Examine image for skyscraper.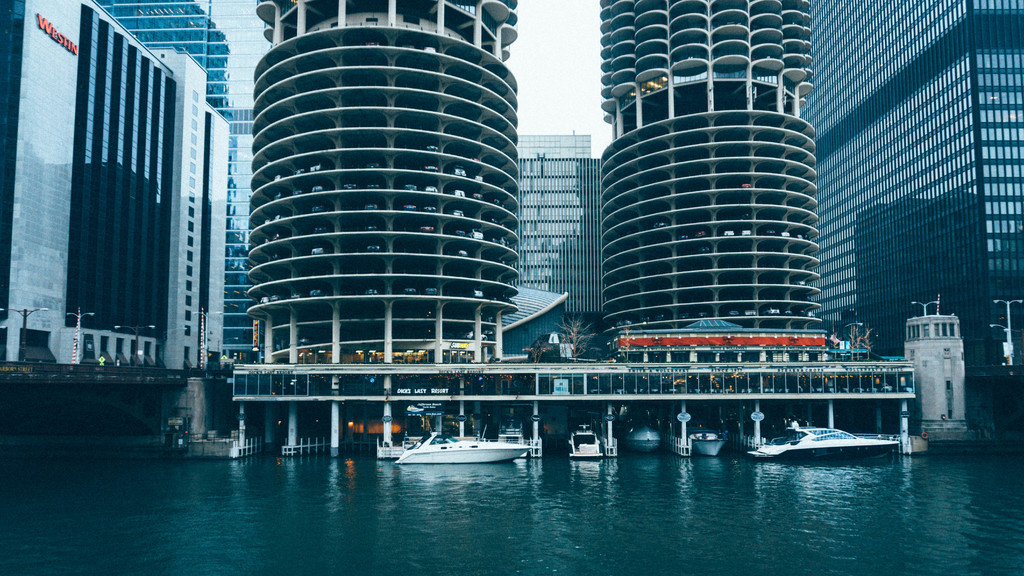
Examination result: {"left": 583, "top": 31, "right": 864, "bottom": 355}.
